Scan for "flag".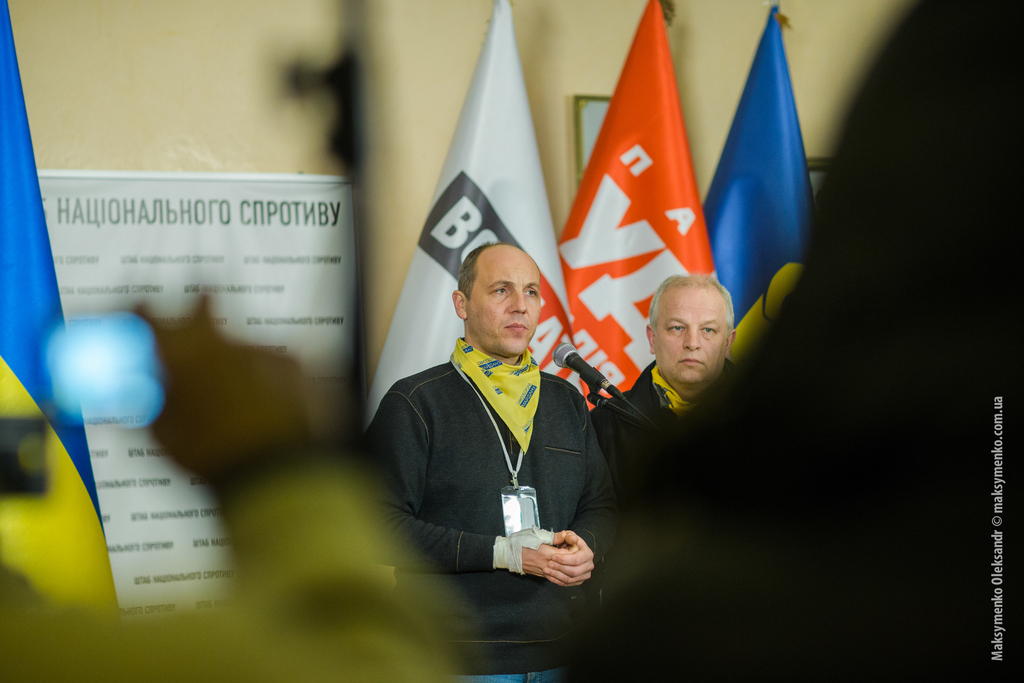
Scan result: locate(548, 3, 726, 414).
